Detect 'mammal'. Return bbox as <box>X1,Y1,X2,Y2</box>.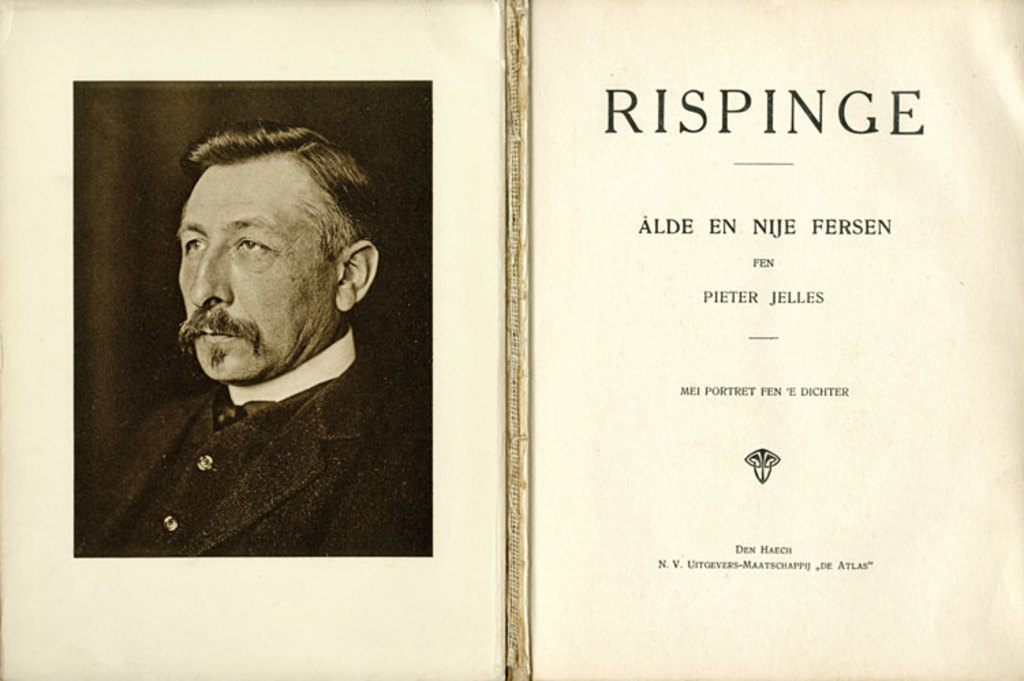
<box>108,115,412,570</box>.
